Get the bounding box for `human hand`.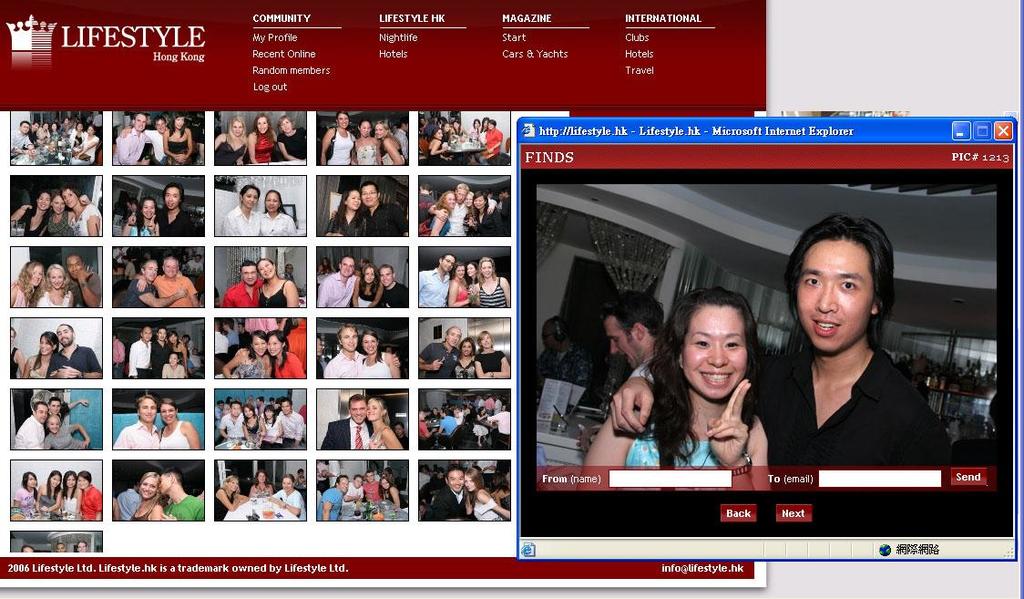
[430,357,443,371].
